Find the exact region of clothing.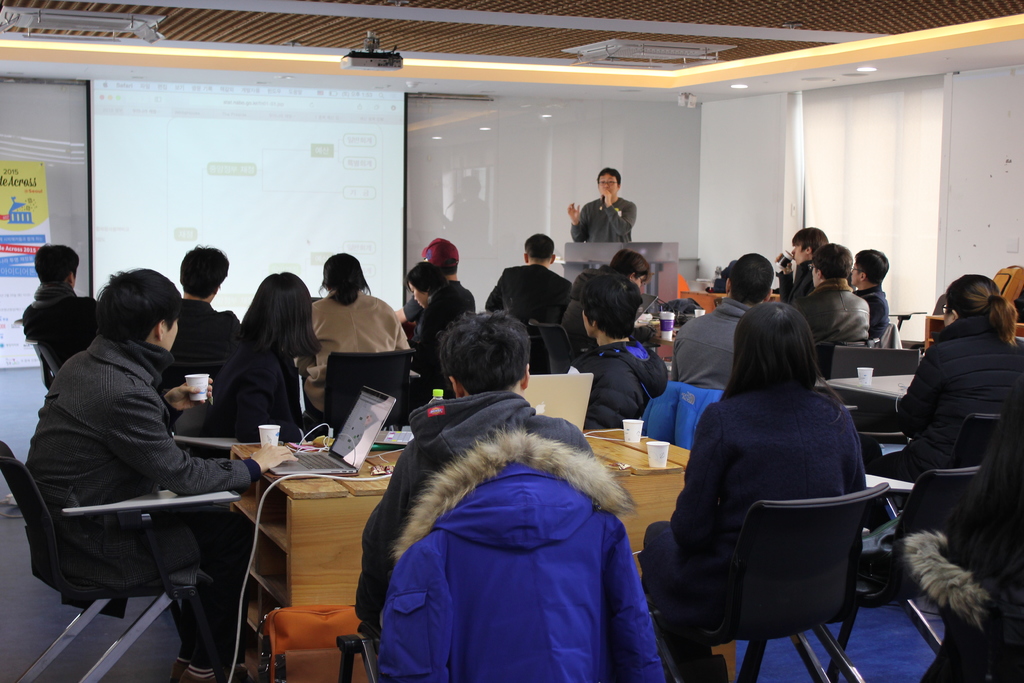
Exact region: Rect(782, 273, 877, 378).
